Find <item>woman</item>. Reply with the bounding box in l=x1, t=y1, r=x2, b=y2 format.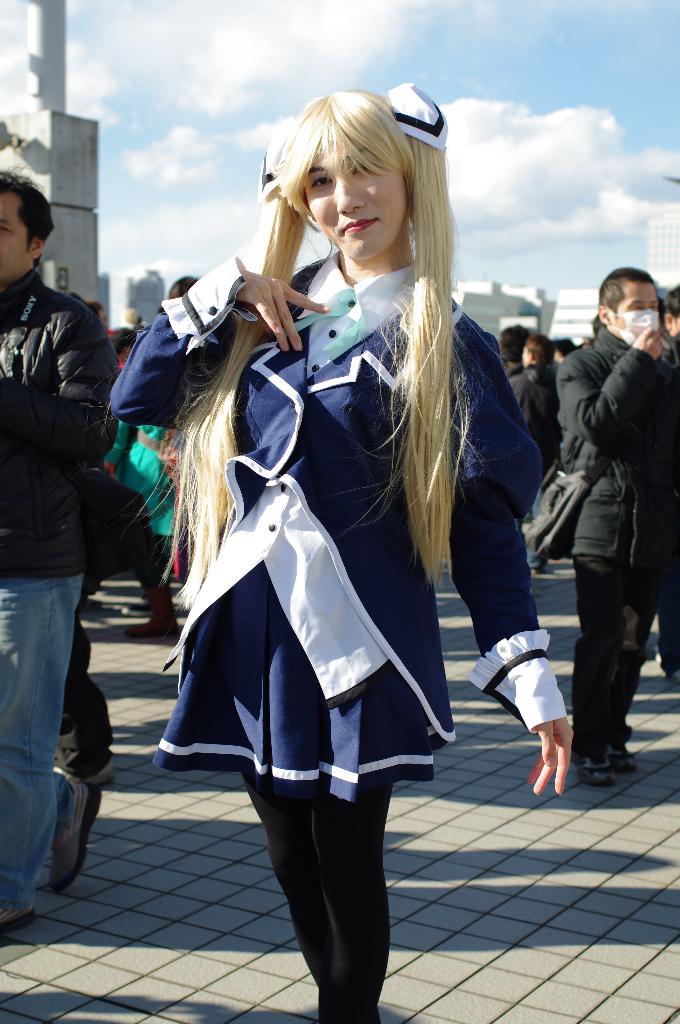
l=106, t=81, r=576, b=1022.
